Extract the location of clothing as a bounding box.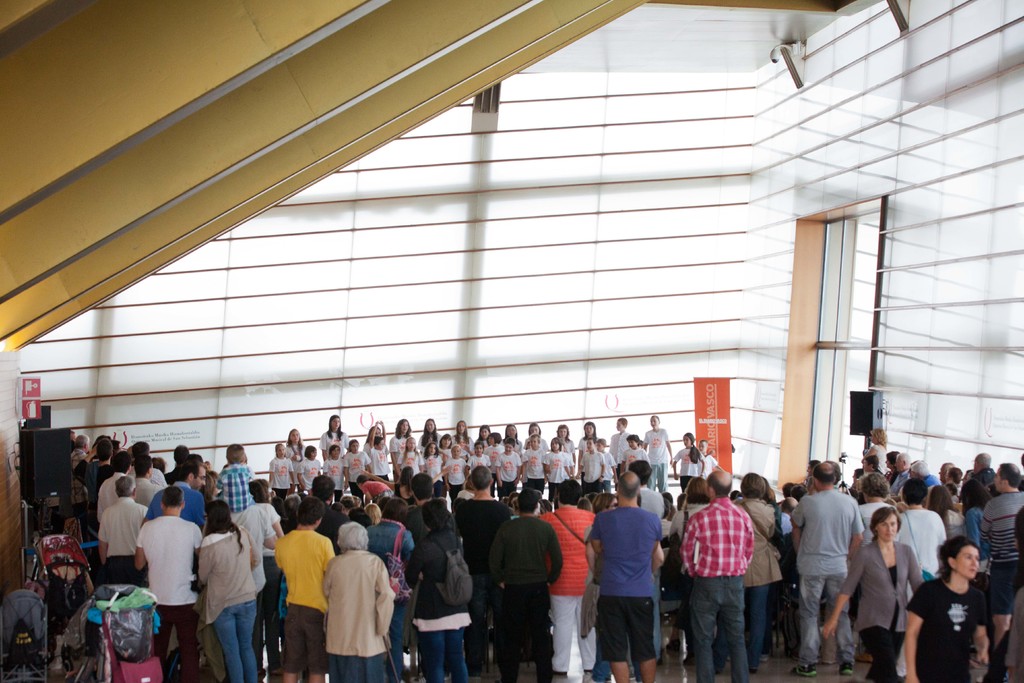
[230, 504, 274, 588].
